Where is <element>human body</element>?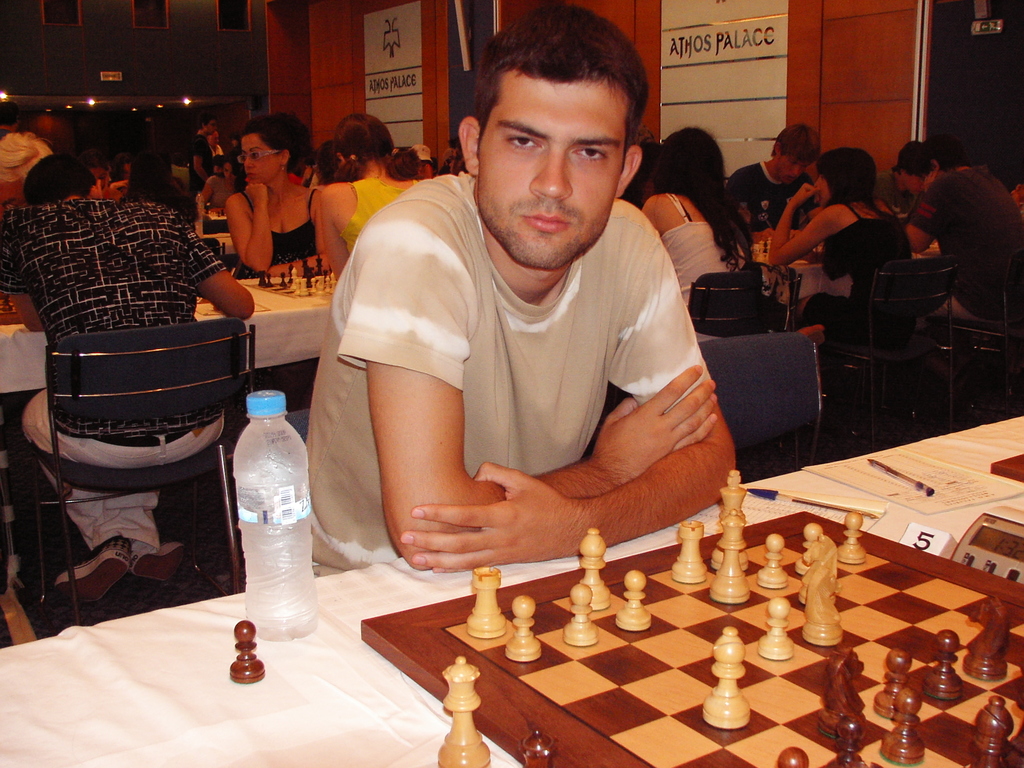
{"x1": 414, "y1": 143, "x2": 427, "y2": 179}.
